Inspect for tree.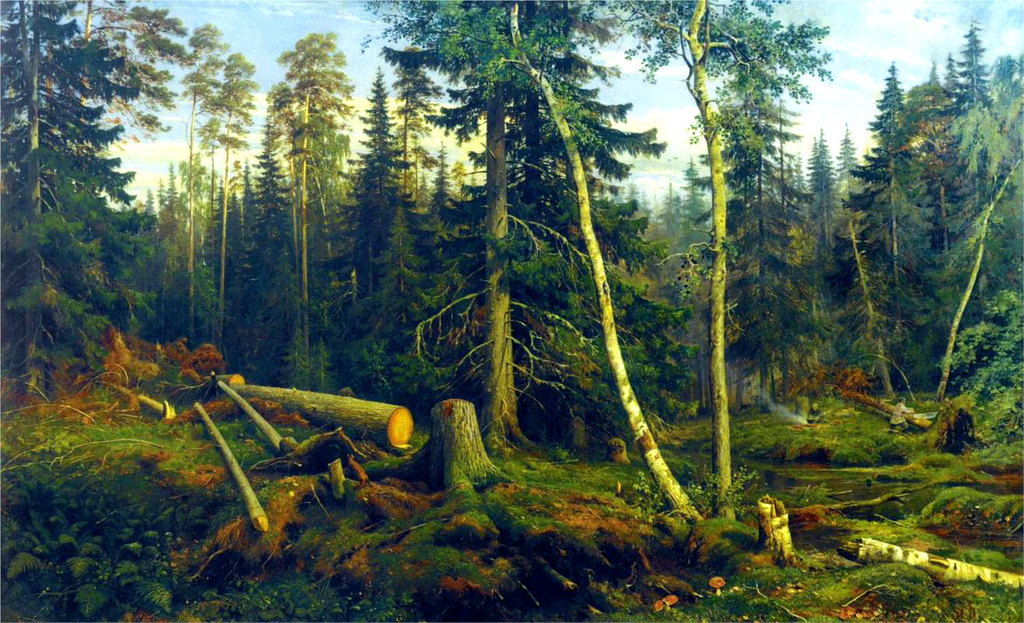
Inspection: <bbox>132, 184, 185, 329</bbox>.
